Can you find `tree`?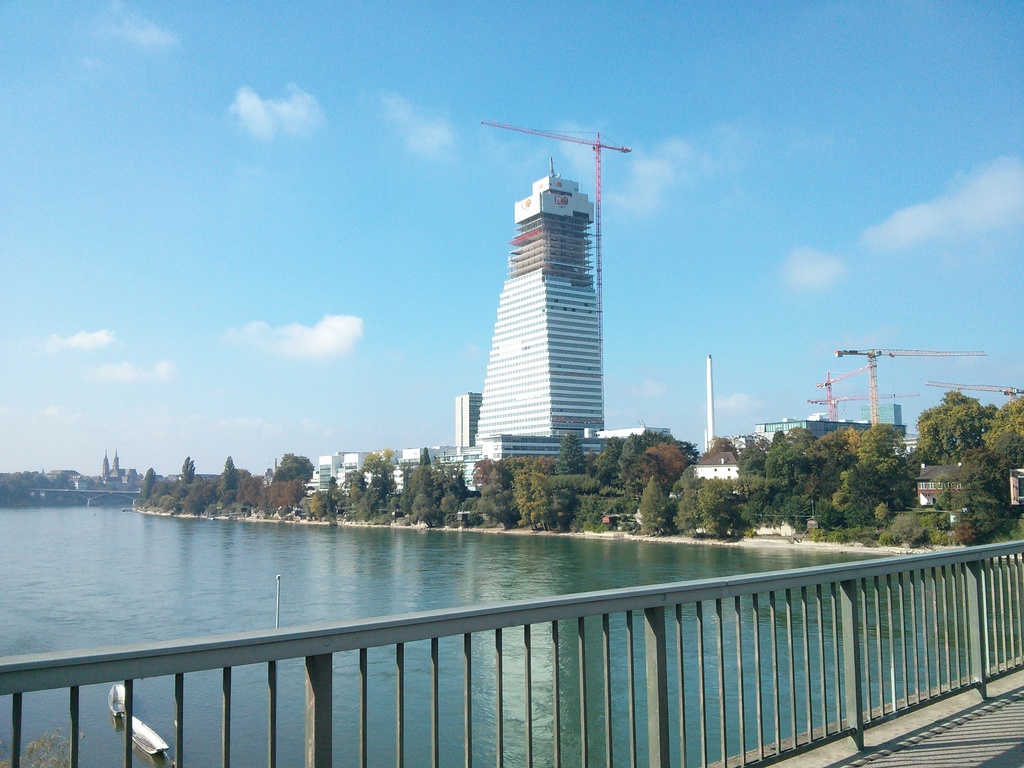
Yes, bounding box: x1=0, y1=728, x2=80, y2=767.
